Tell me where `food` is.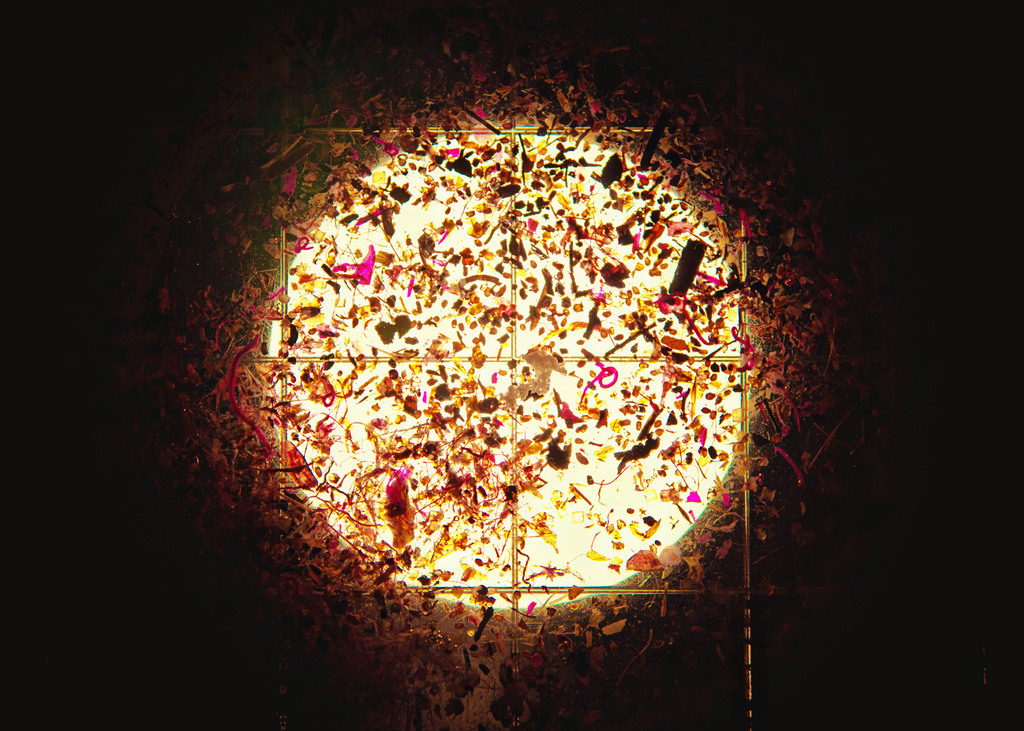
`food` is at (216, 84, 869, 650).
